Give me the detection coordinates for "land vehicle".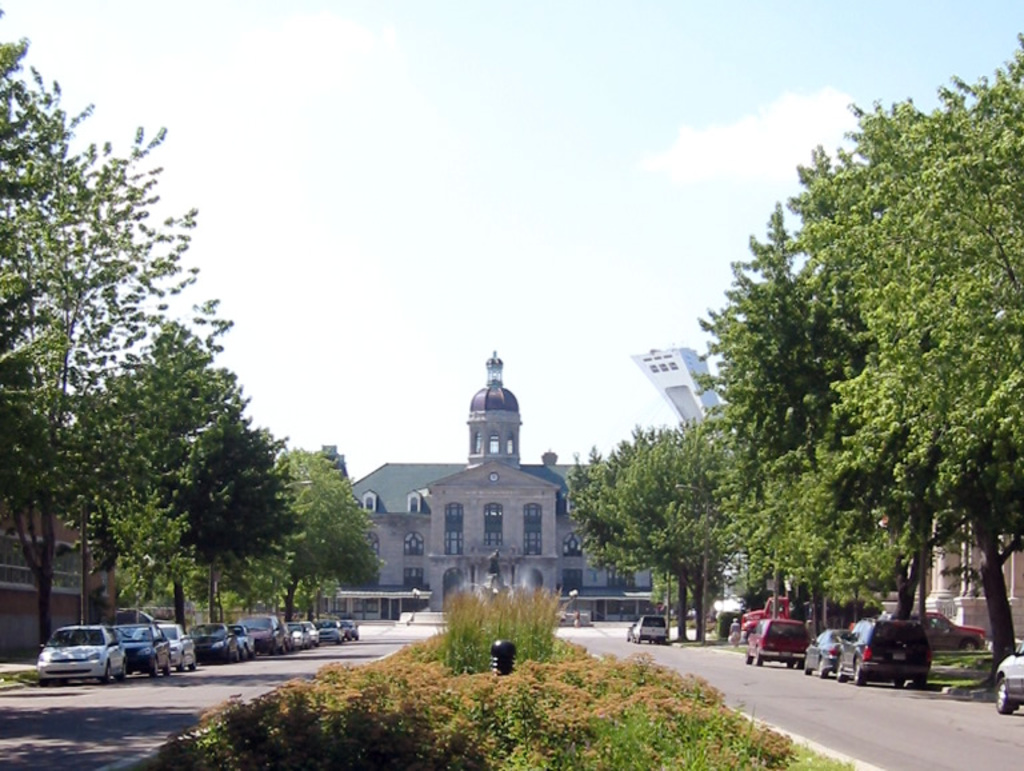
(629,612,671,647).
